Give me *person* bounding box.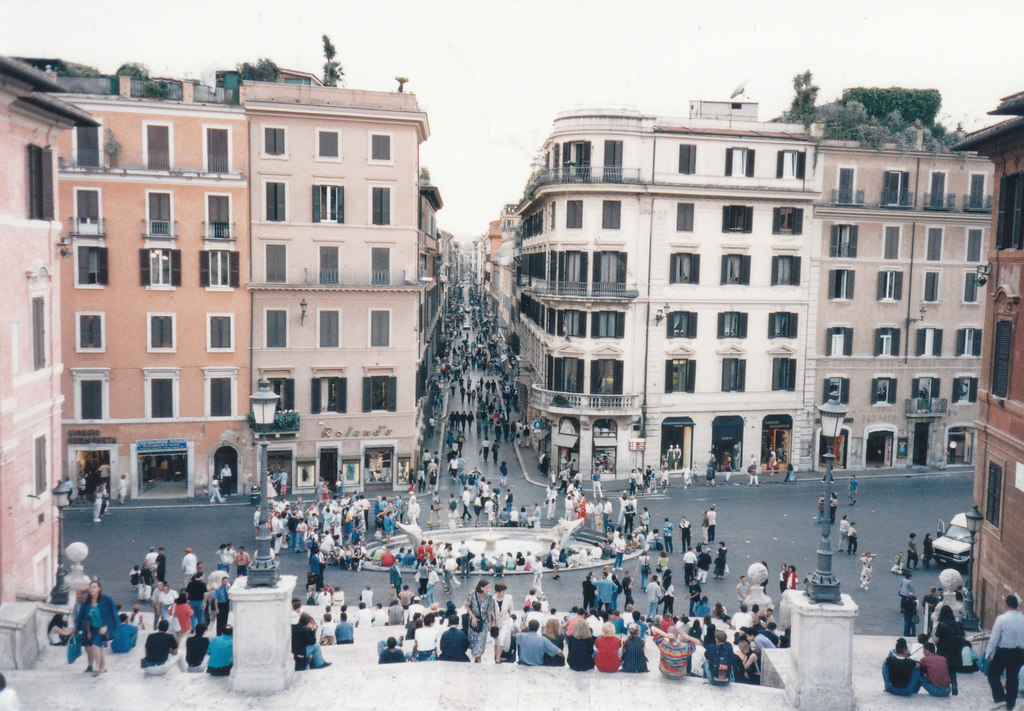
[428, 491, 441, 523].
